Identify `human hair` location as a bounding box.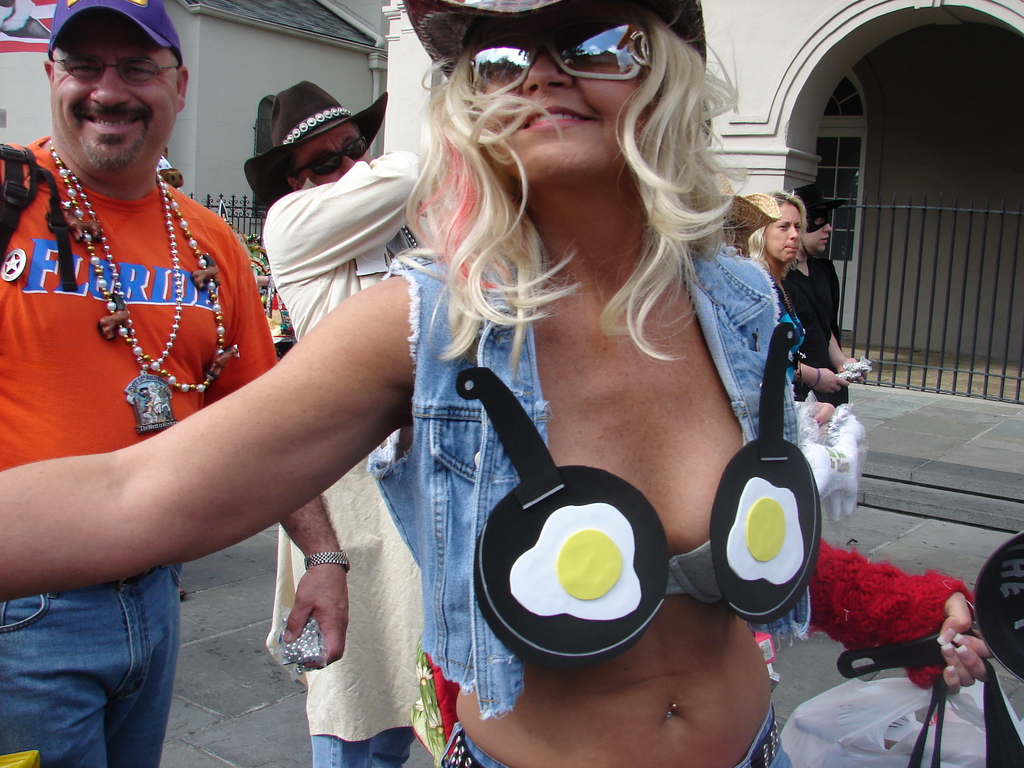
(left=385, top=1, right=744, bottom=364).
